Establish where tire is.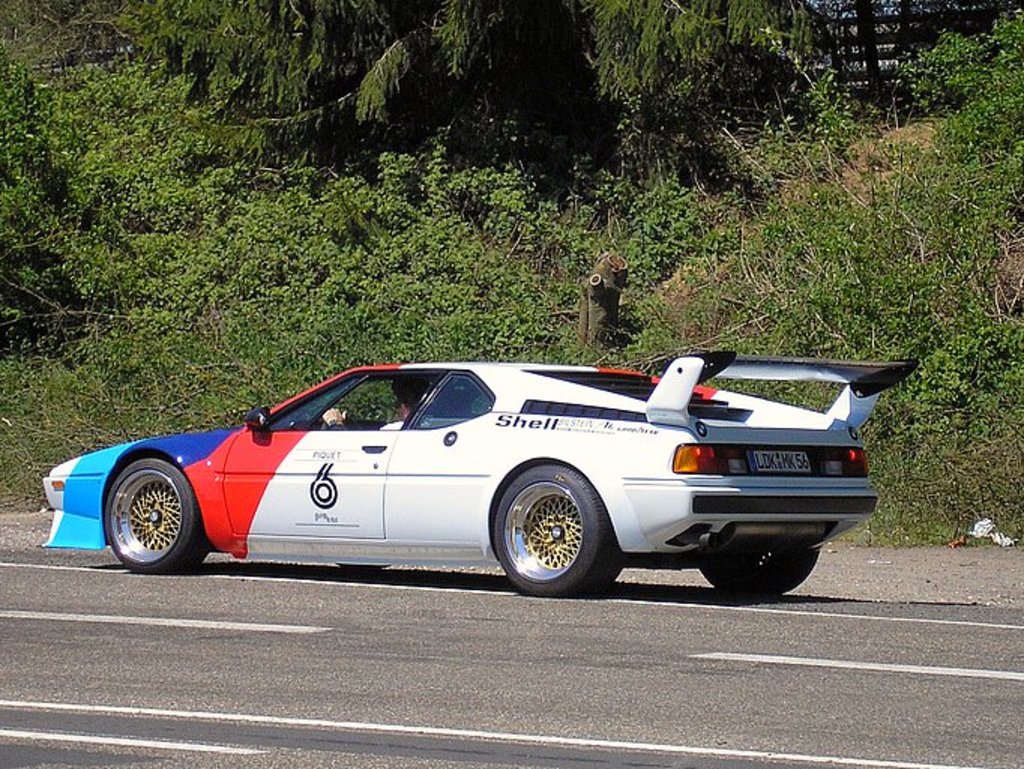
Established at 104,452,215,577.
